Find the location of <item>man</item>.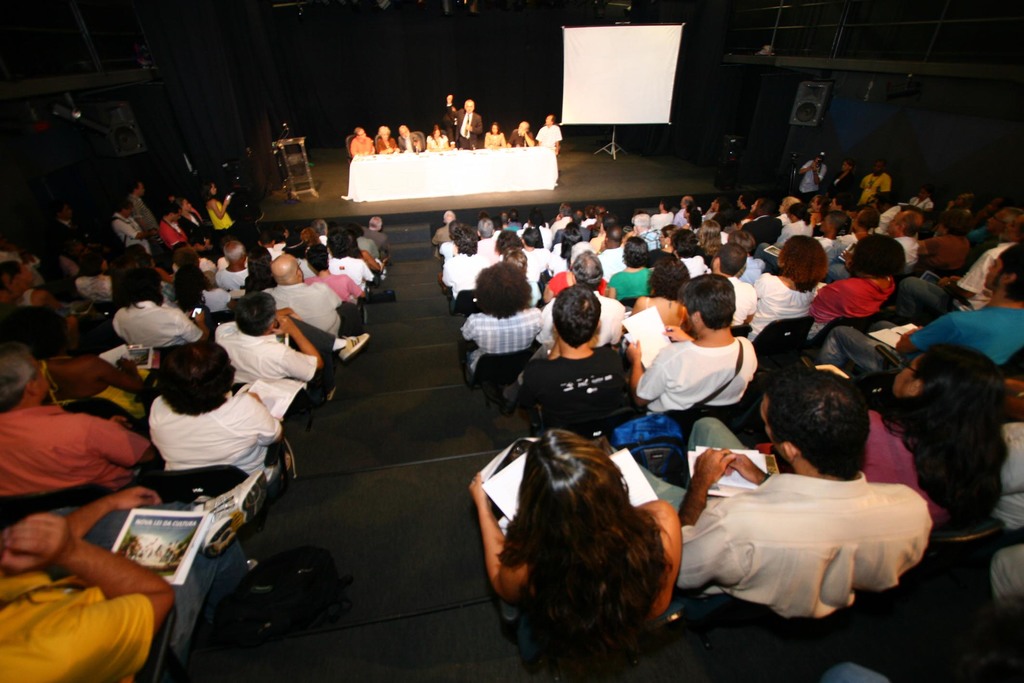
Location: BBox(216, 242, 248, 293).
